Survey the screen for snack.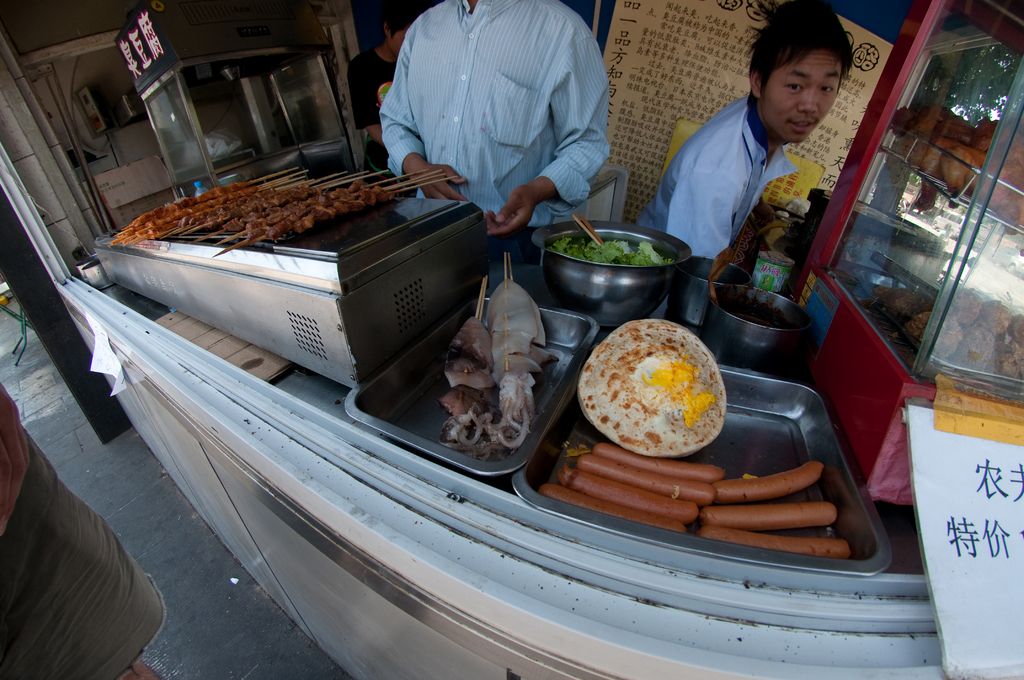
Survey found: <bbox>586, 449, 714, 501</bbox>.
